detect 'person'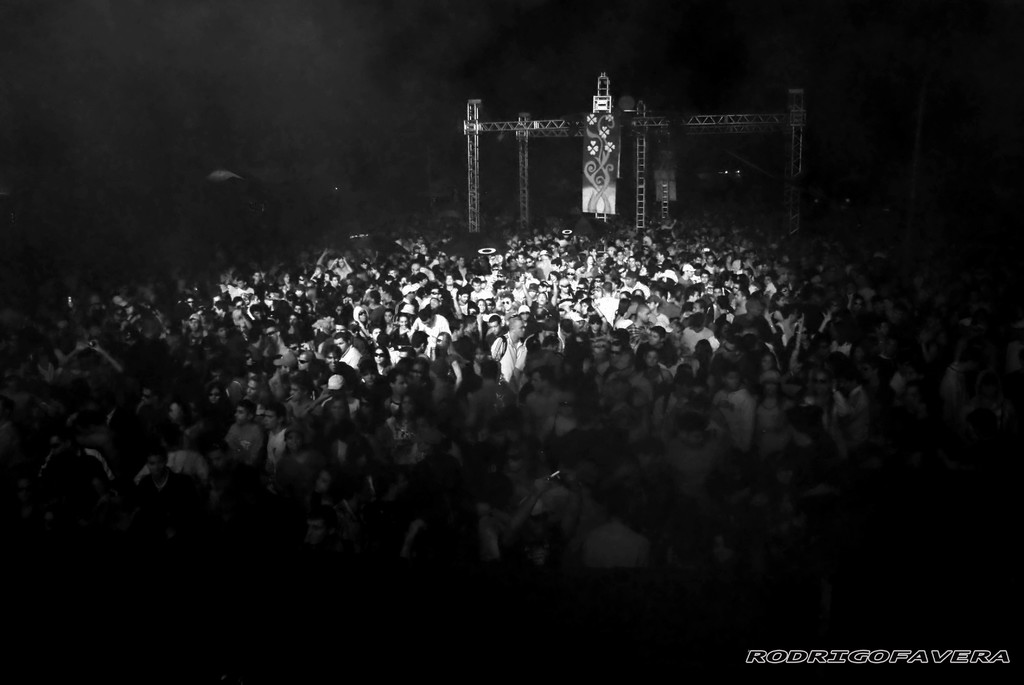
left=277, top=423, right=323, bottom=487
